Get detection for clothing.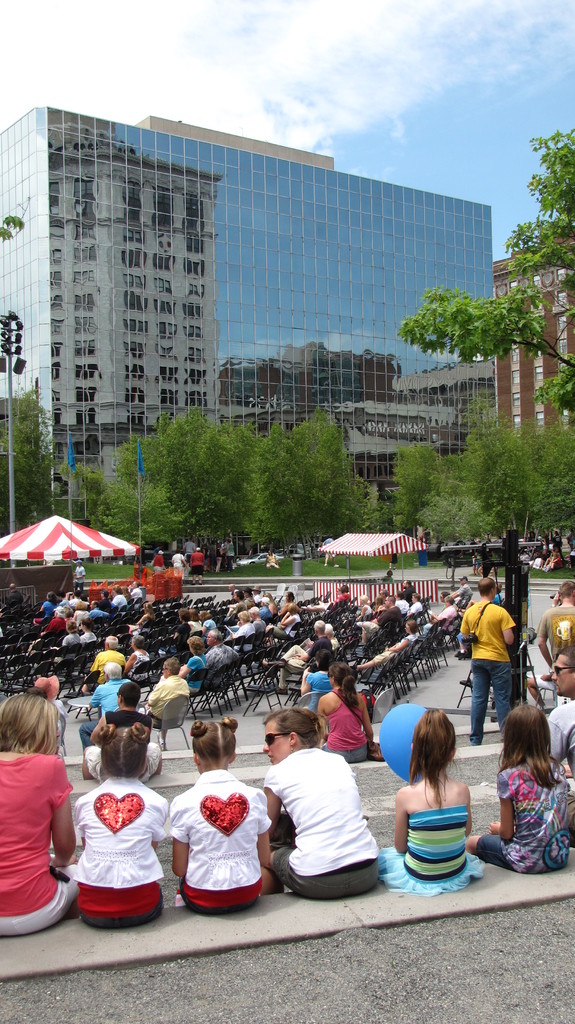
Detection: 474 759 572 874.
